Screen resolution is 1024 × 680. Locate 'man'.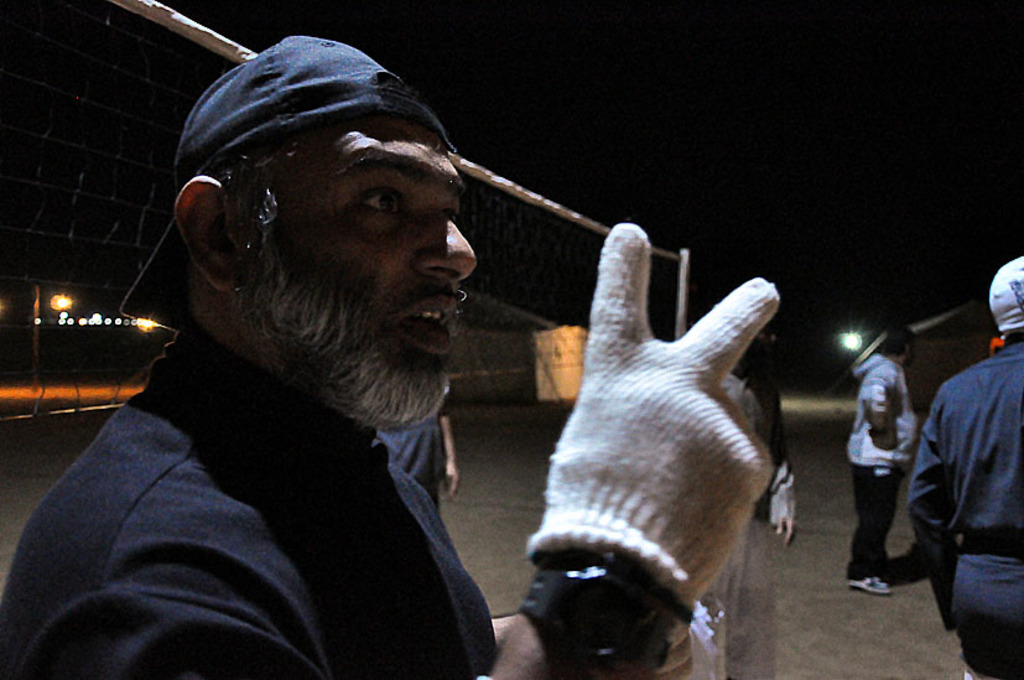
pyautogui.locateOnScreen(0, 32, 780, 679).
